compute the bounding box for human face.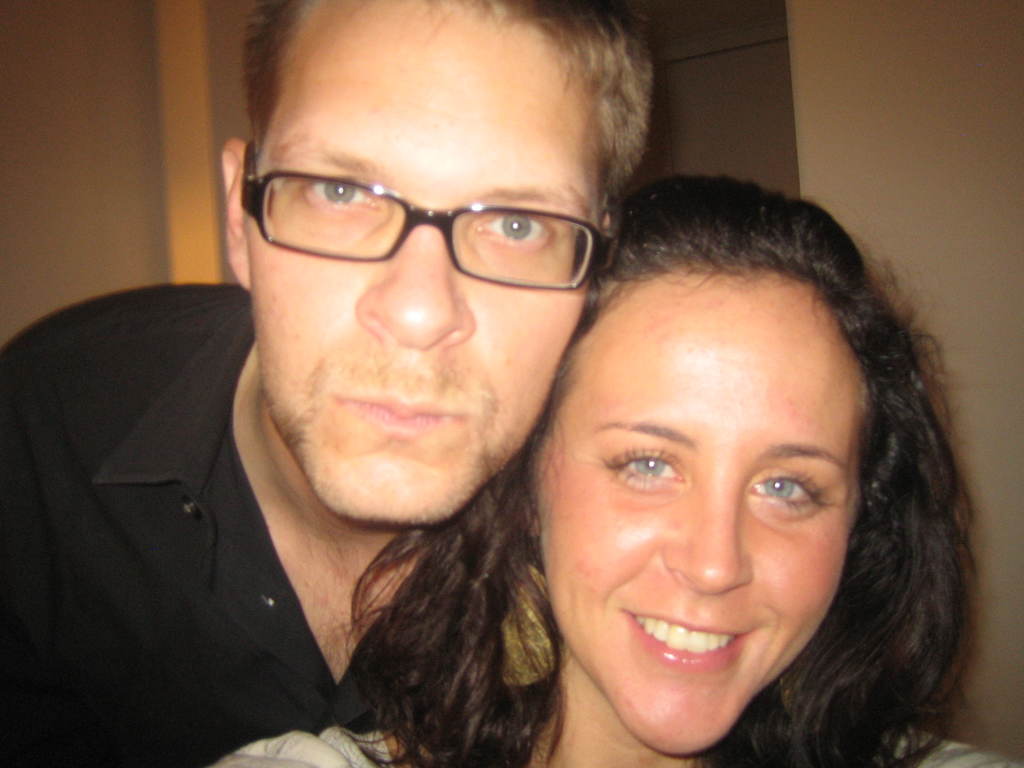
247, 0, 599, 526.
